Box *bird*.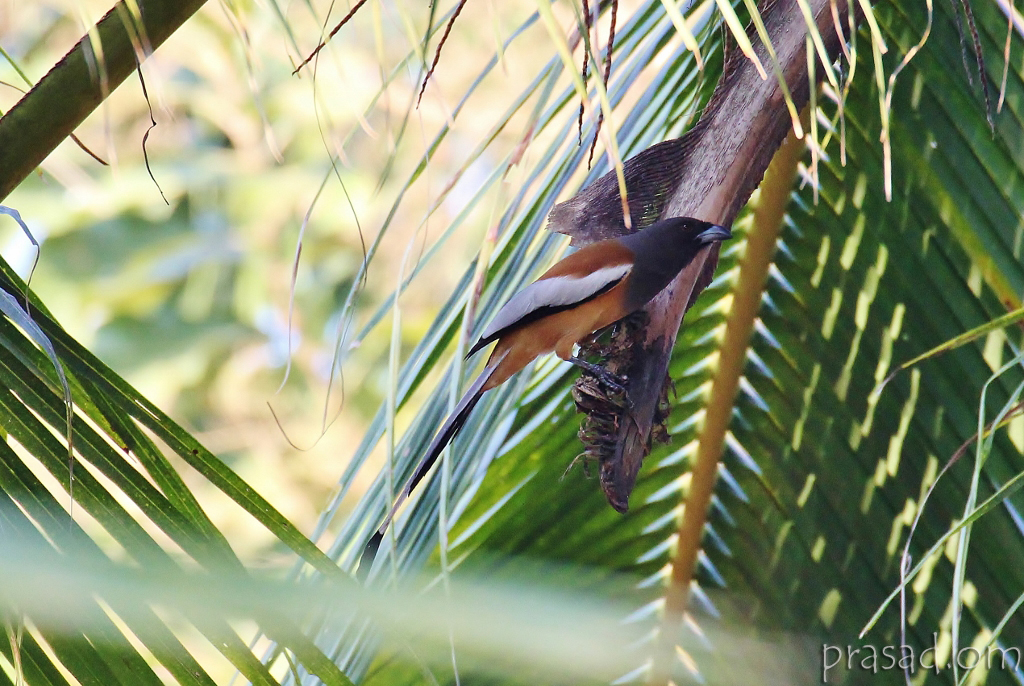
x1=461 y1=206 x2=739 y2=482.
